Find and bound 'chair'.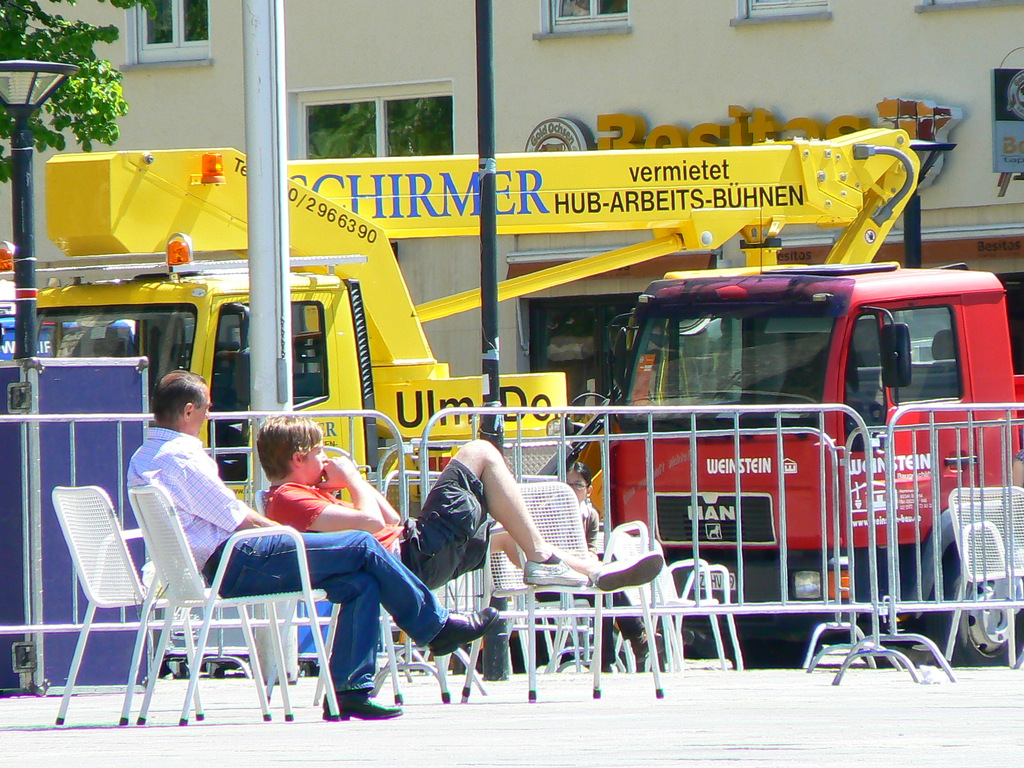
Bound: (608,532,747,676).
